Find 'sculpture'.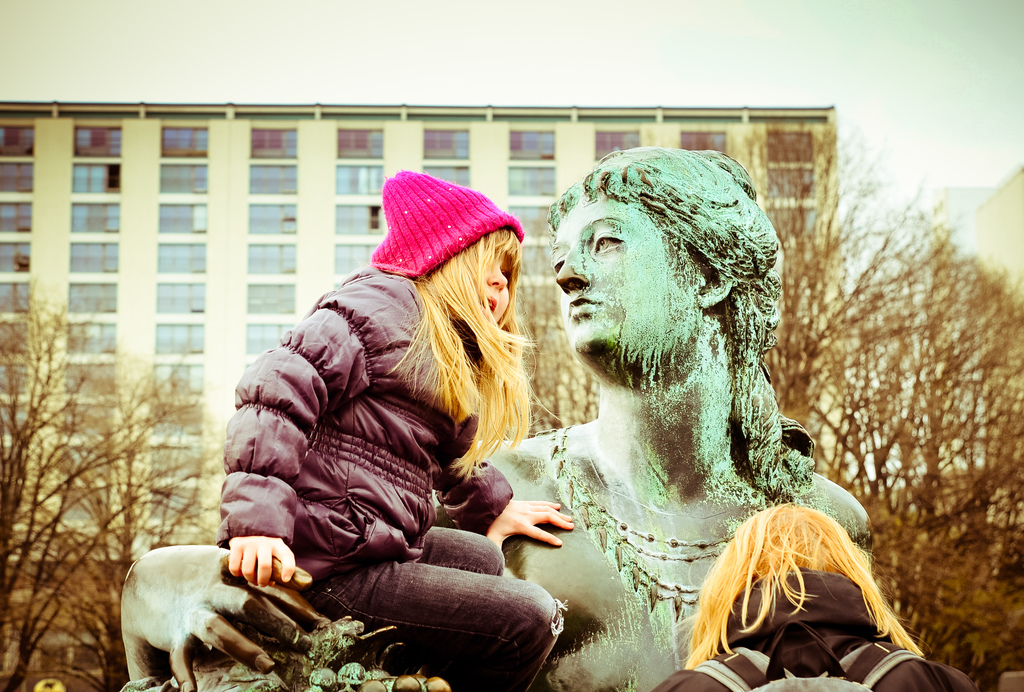
{"x1": 211, "y1": 149, "x2": 874, "y2": 688}.
